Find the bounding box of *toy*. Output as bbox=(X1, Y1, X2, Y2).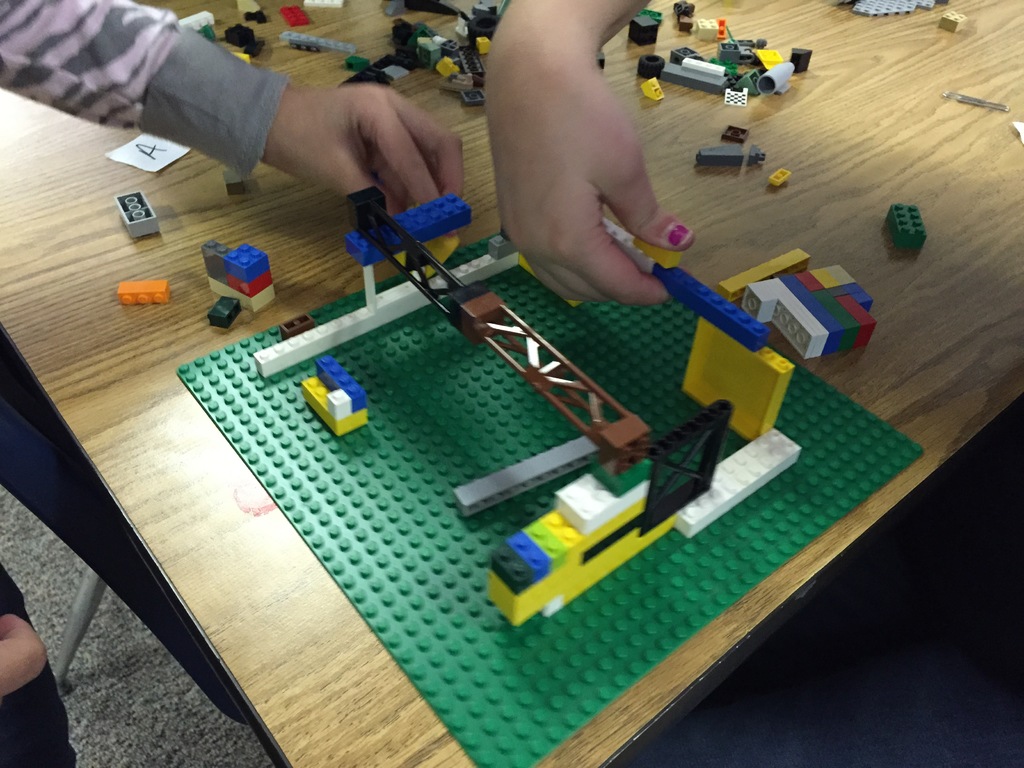
bbox=(941, 8, 964, 29).
